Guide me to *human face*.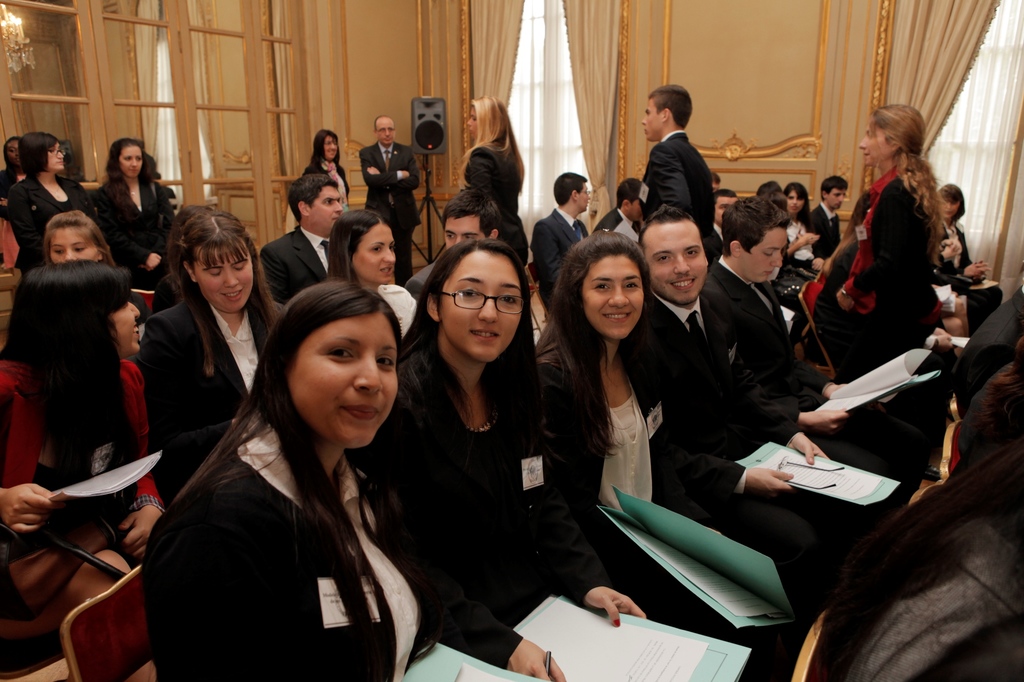
Guidance: {"x1": 787, "y1": 190, "x2": 804, "y2": 216}.
